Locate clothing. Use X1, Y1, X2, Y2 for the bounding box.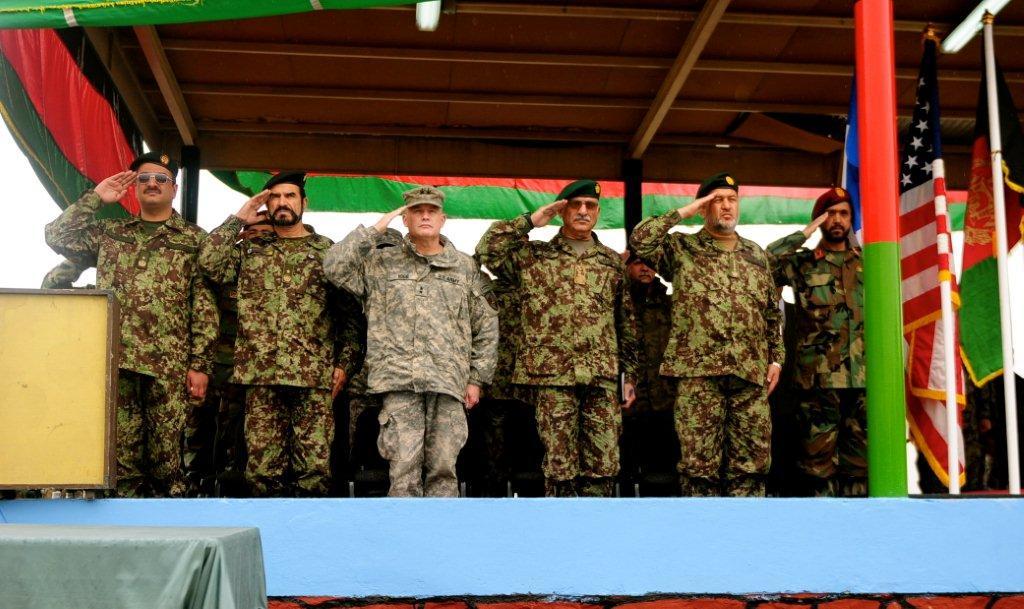
631, 206, 784, 503.
